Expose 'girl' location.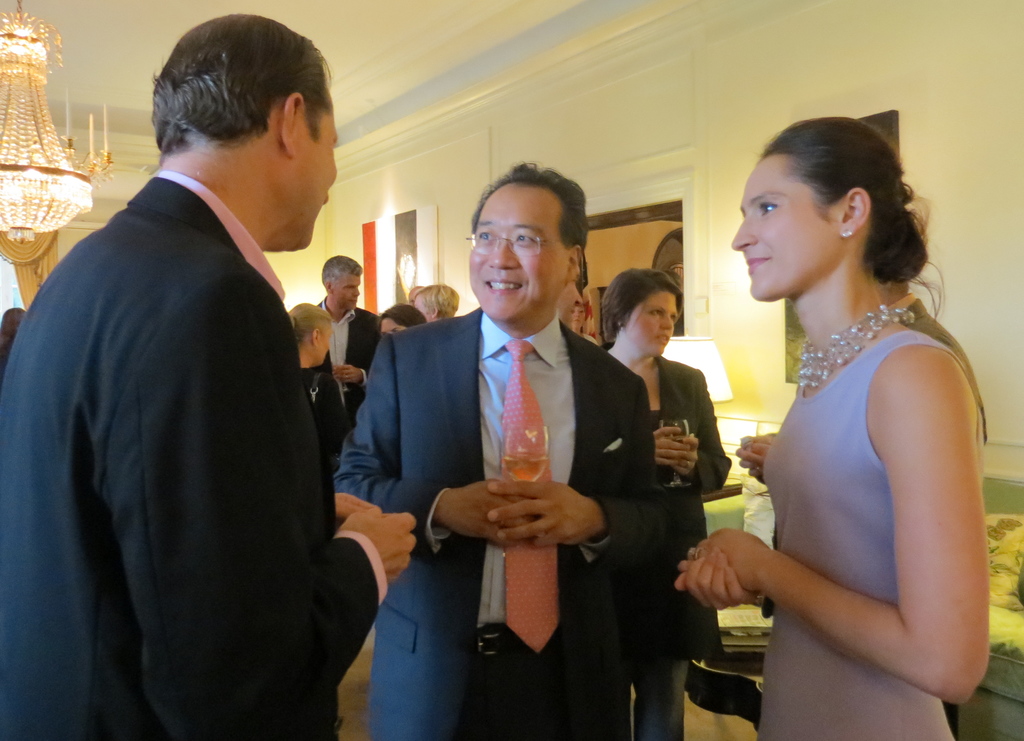
Exposed at region(600, 267, 732, 740).
